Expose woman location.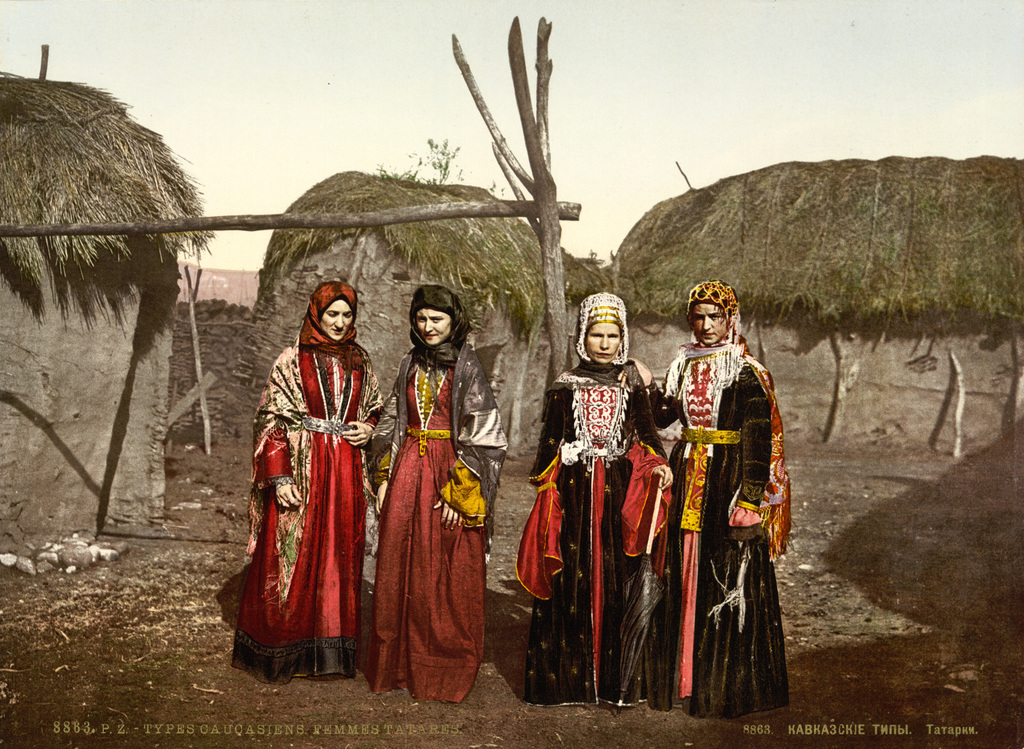
Exposed at region(371, 286, 509, 705).
